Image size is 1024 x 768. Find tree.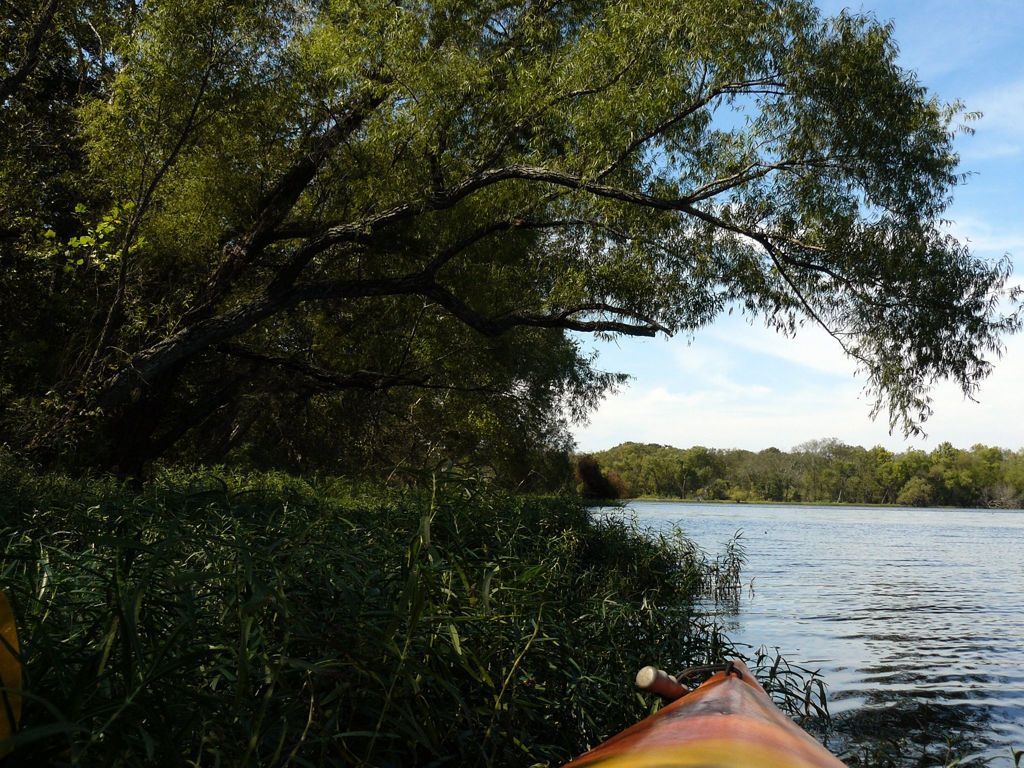
left=48, top=1, right=991, bottom=617.
